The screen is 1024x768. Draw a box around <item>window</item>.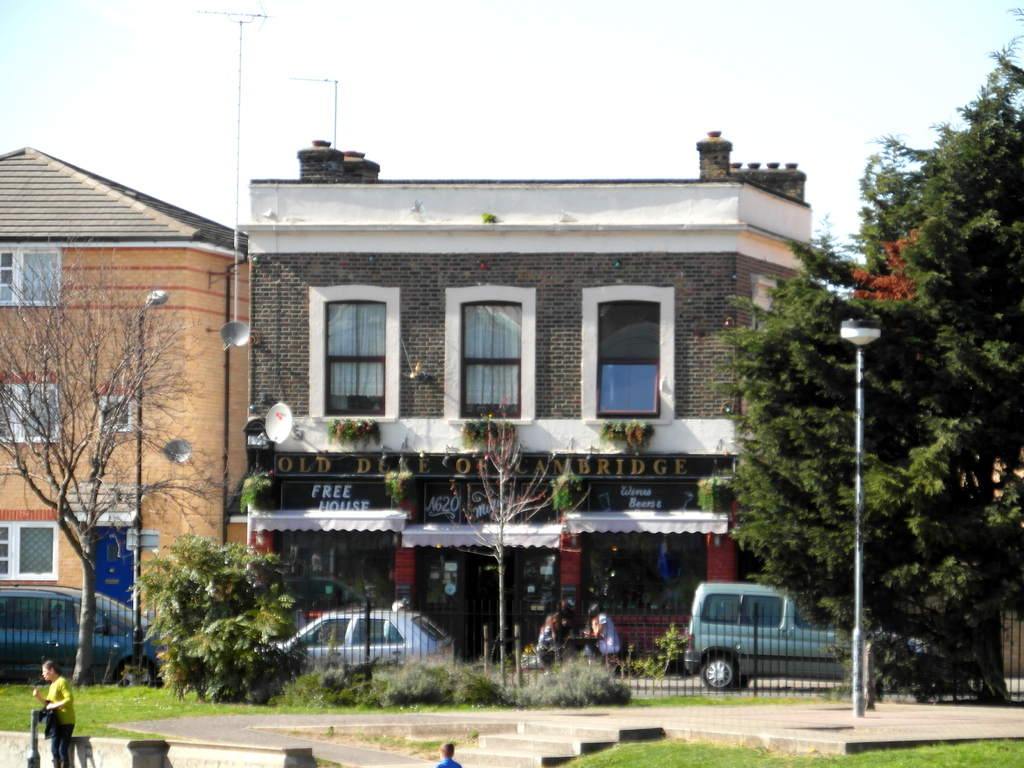
bbox=[440, 283, 534, 423].
